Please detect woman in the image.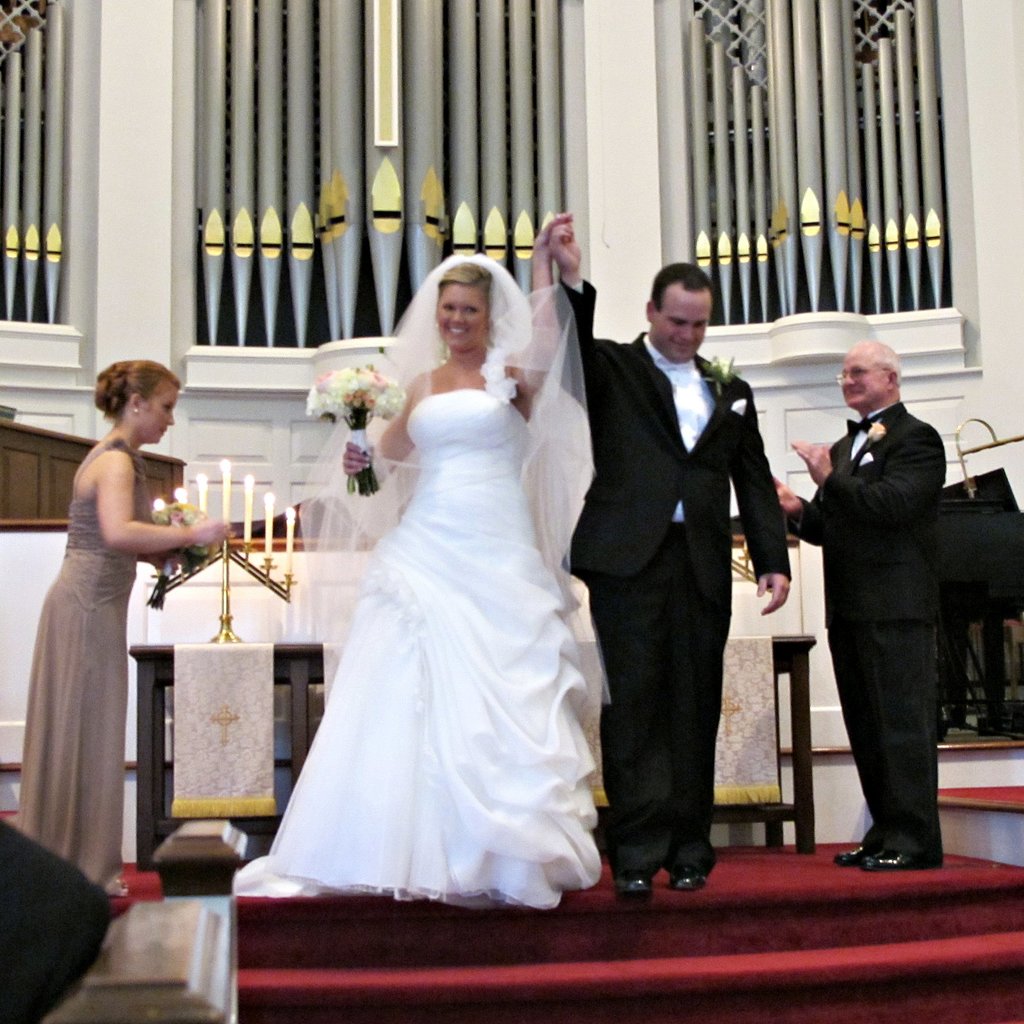
(15, 342, 237, 906).
